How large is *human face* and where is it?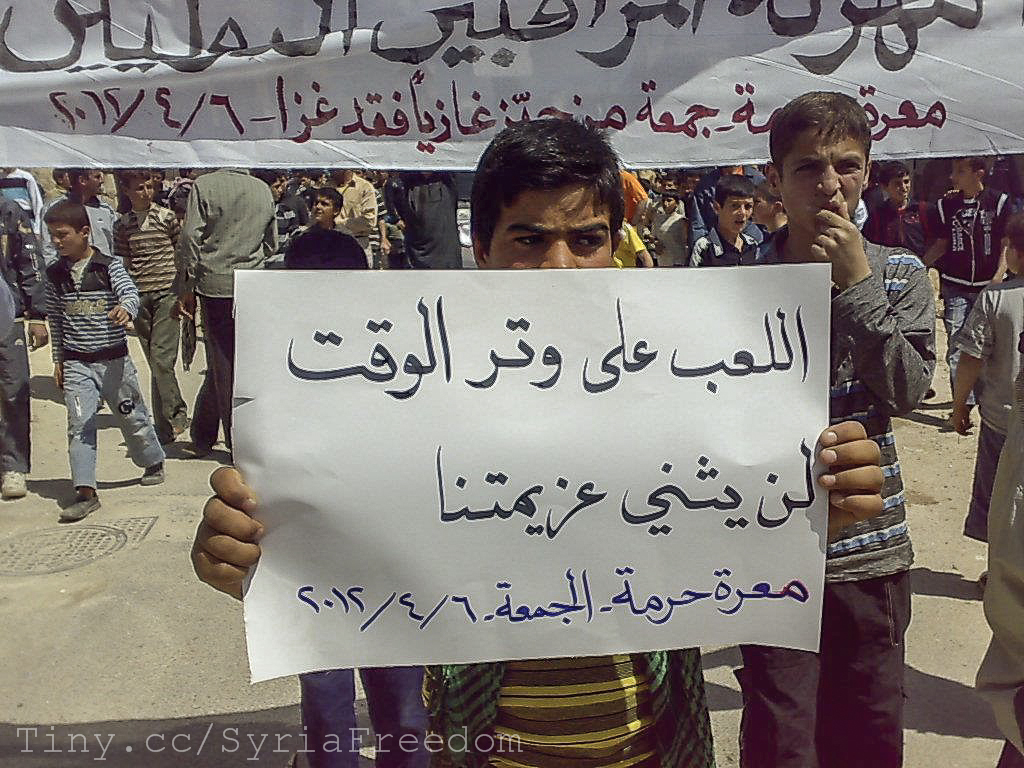
Bounding box: 950 159 977 190.
